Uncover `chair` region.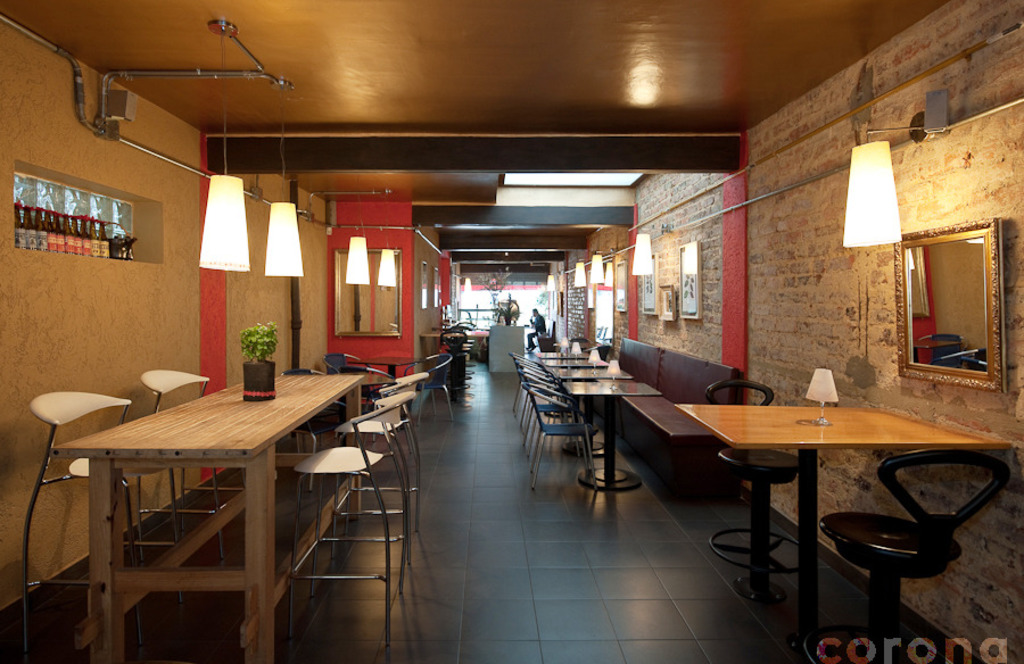
Uncovered: Rect(288, 397, 407, 648).
